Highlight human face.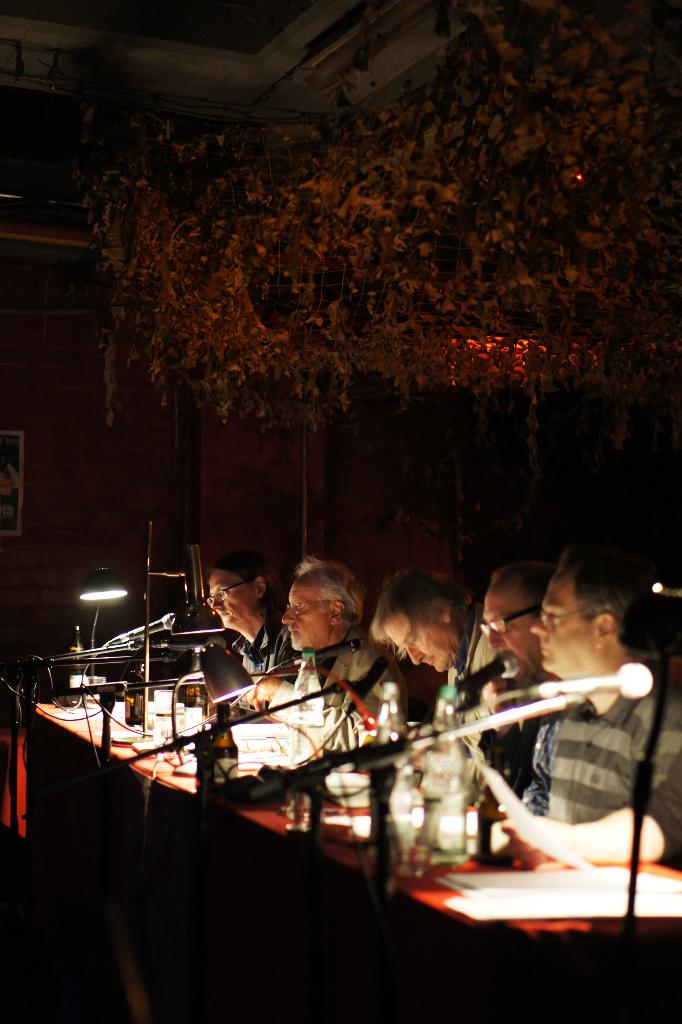
Highlighted region: bbox=[281, 586, 332, 655].
